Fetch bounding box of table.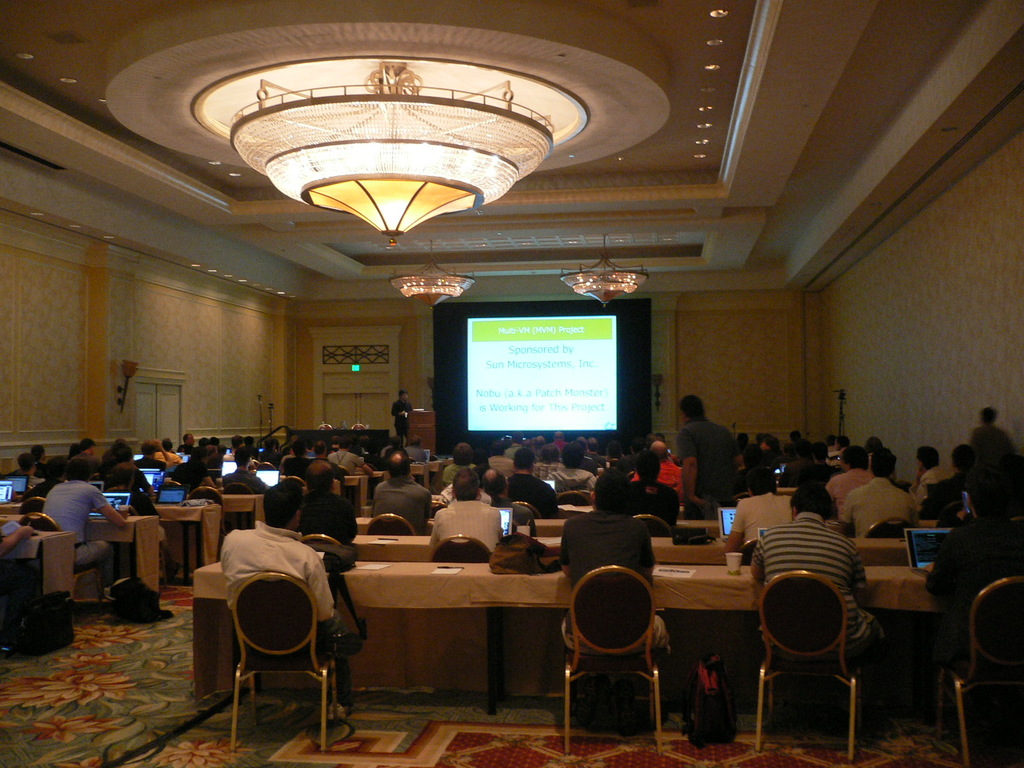
Bbox: locate(326, 476, 346, 498).
